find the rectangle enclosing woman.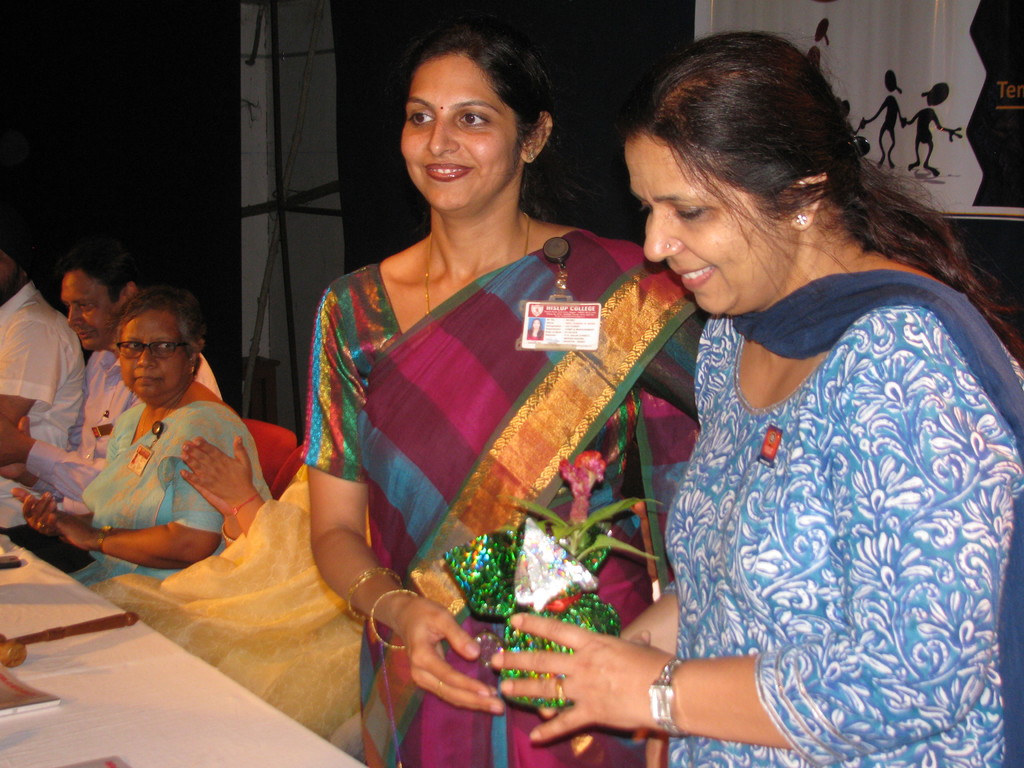
[left=477, top=33, right=1023, bottom=767].
